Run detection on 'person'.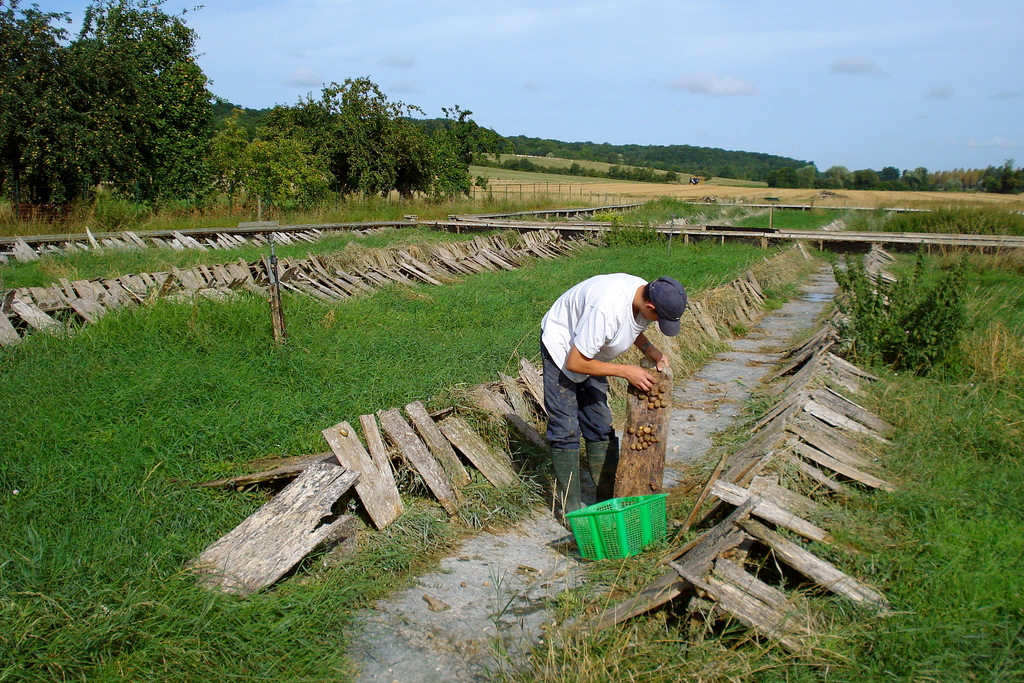
Result: detection(550, 263, 697, 509).
